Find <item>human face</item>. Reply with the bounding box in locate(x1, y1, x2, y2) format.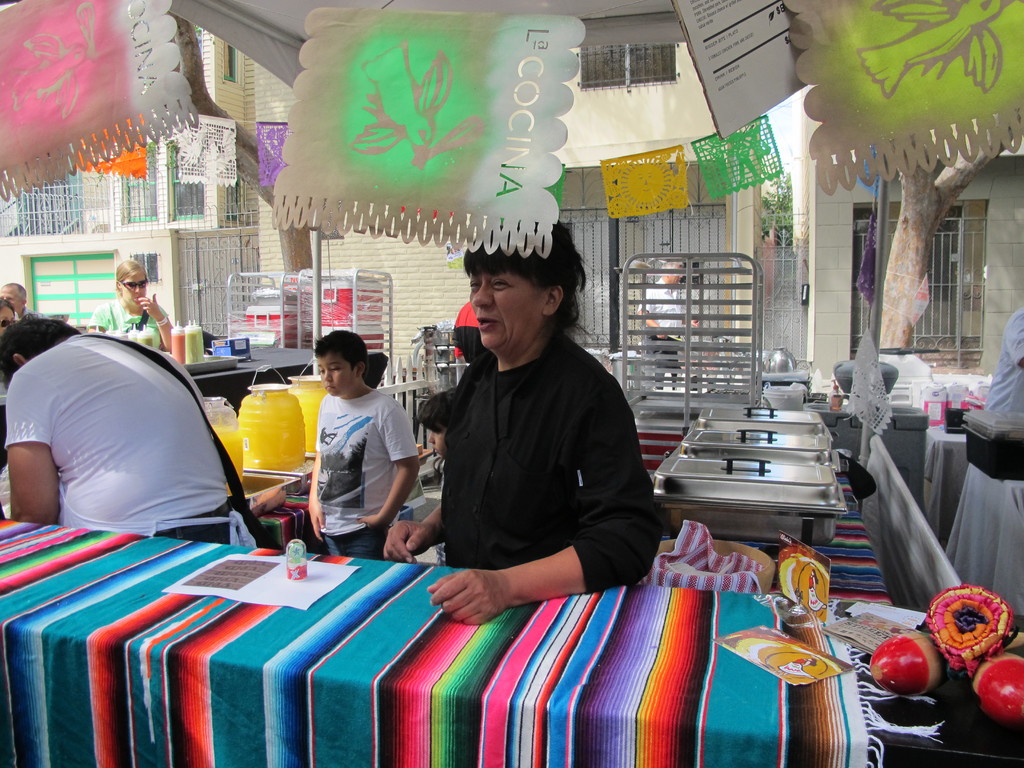
locate(124, 275, 146, 298).
